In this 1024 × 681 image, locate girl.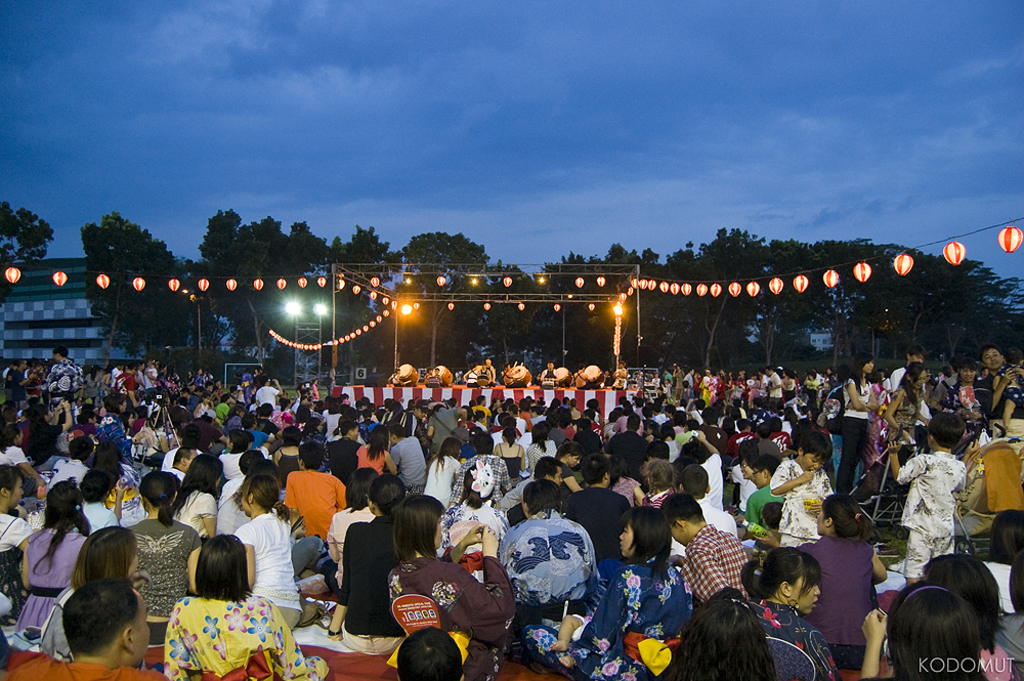
Bounding box: {"x1": 642, "y1": 459, "x2": 676, "y2": 507}.
